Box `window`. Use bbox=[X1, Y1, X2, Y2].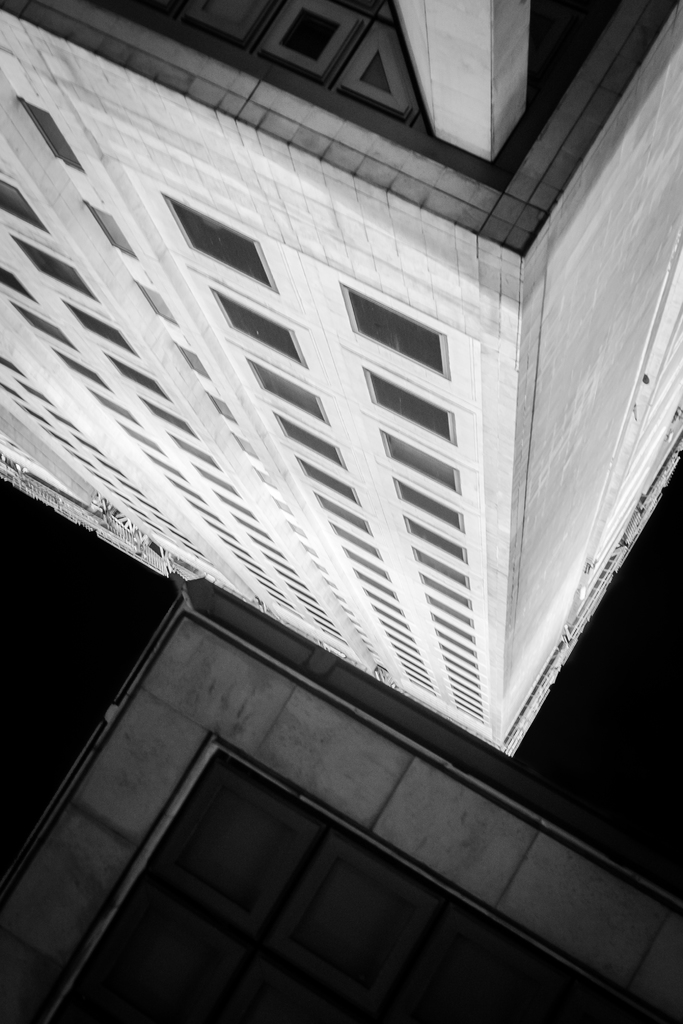
bbox=[87, 207, 133, 259].
